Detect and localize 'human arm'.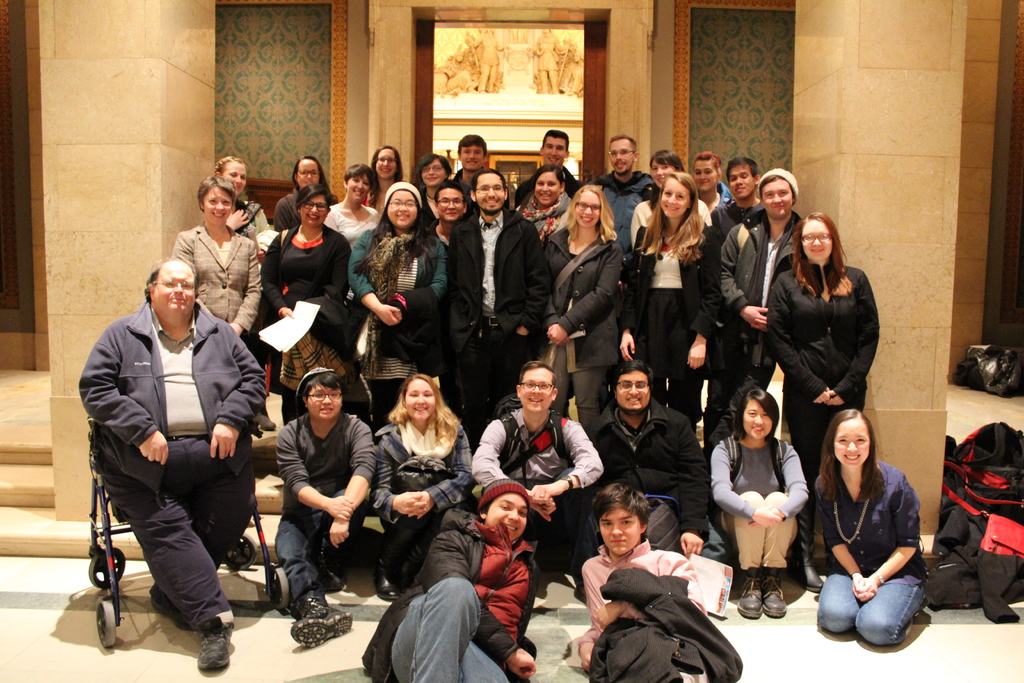
Localized at x1=749 y1=443 x2=810 y2=529.
